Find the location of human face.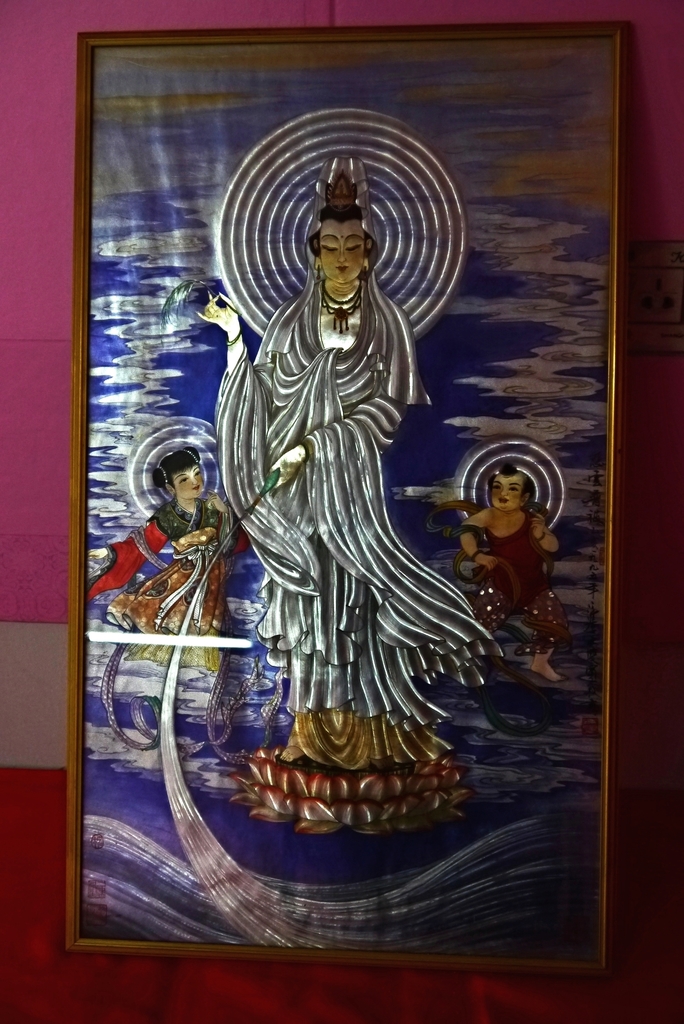
Location: [174,467,209,503].
